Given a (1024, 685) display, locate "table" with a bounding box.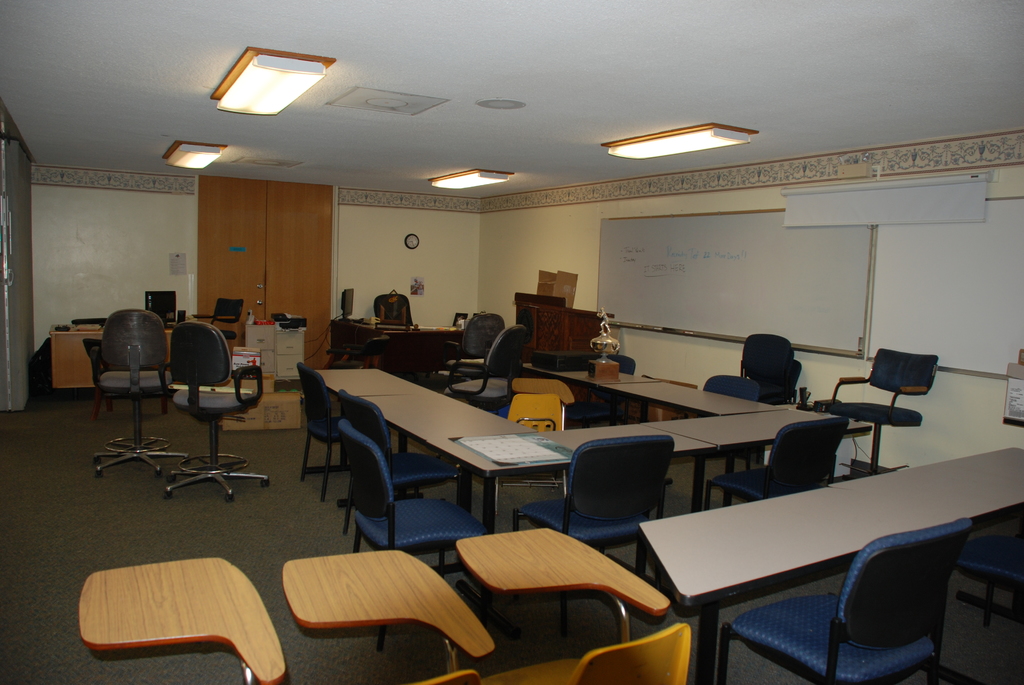
Located: [45,316,180,395].
